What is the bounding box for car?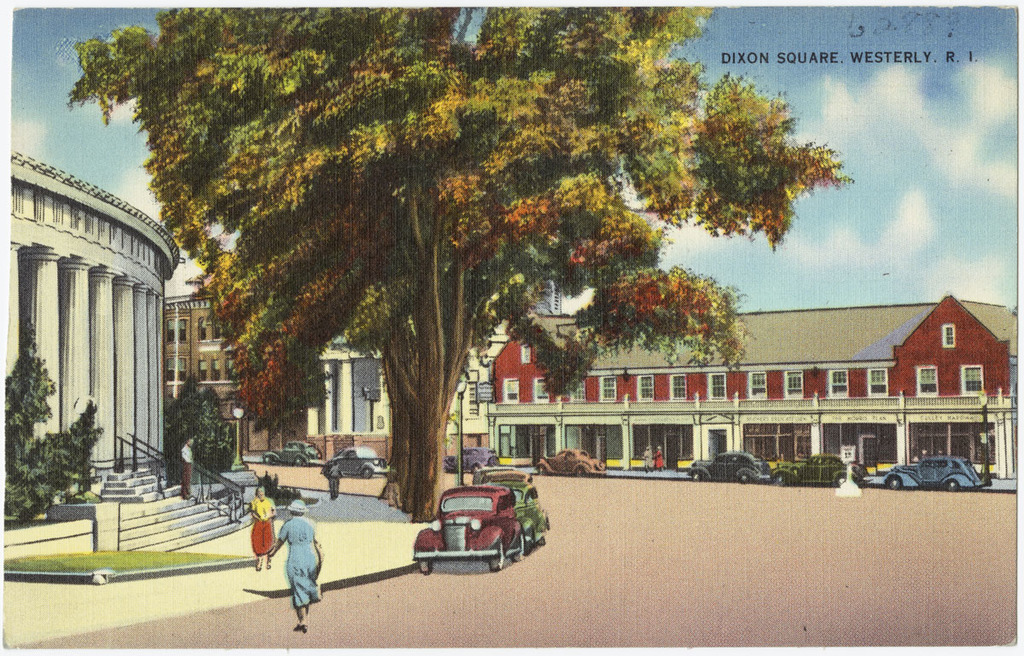
crop(441, 452, 499, 476).
